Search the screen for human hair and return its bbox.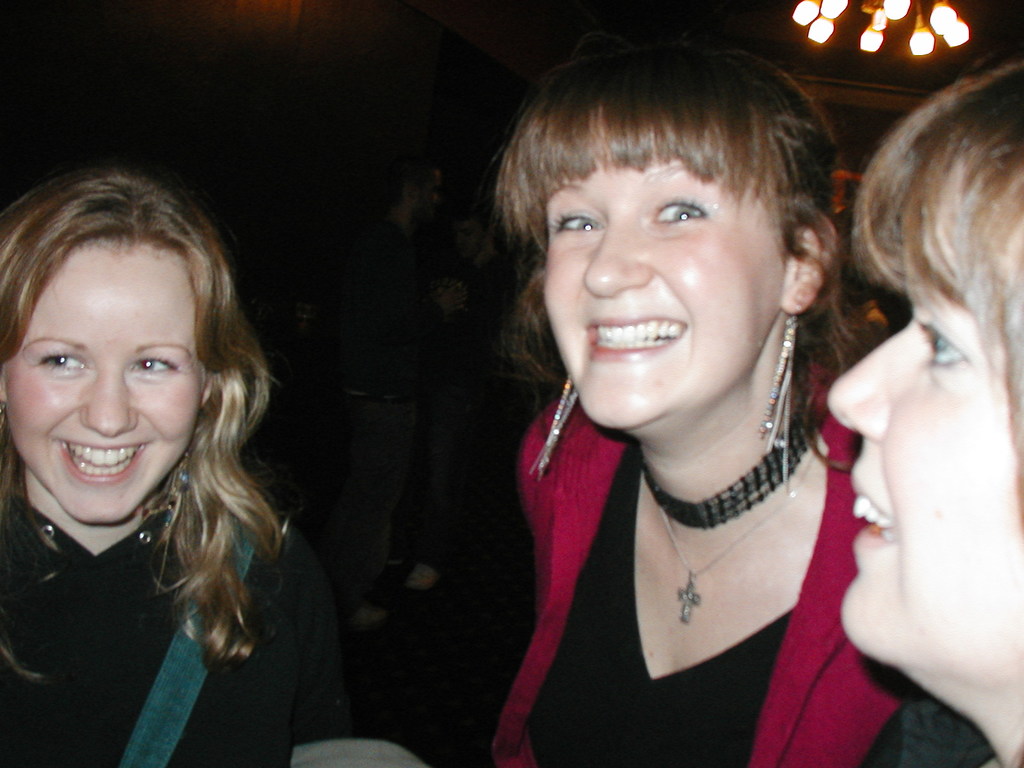
Found: bbox=[3, 164, 282, 644].
